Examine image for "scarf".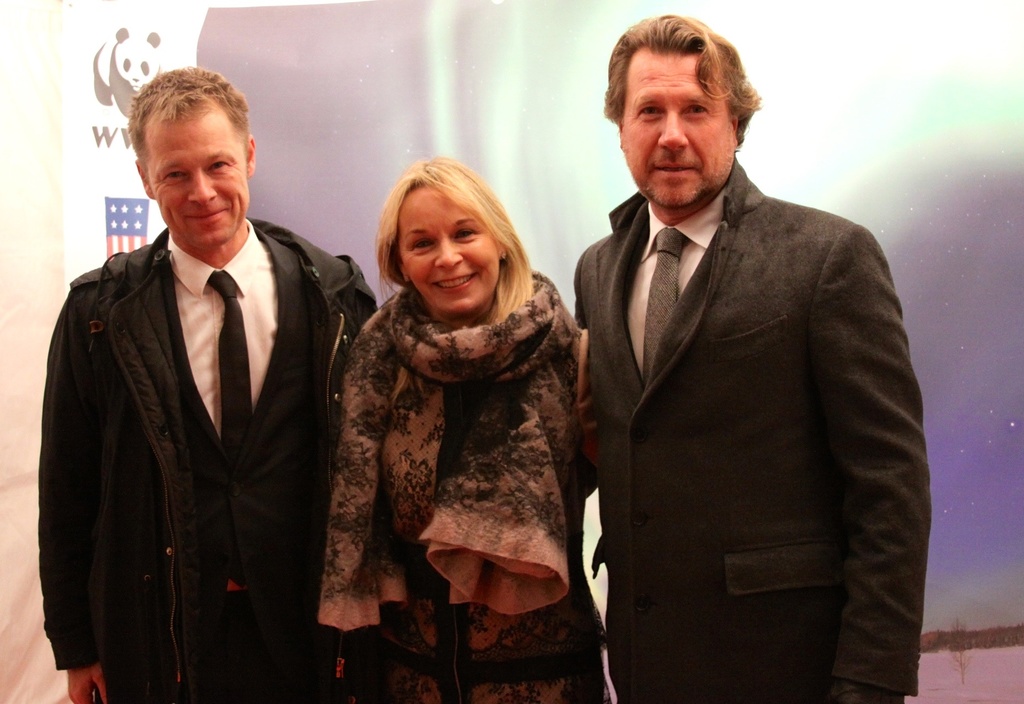
Examination result: [left=316, top=264, right=590, bottom=646].
